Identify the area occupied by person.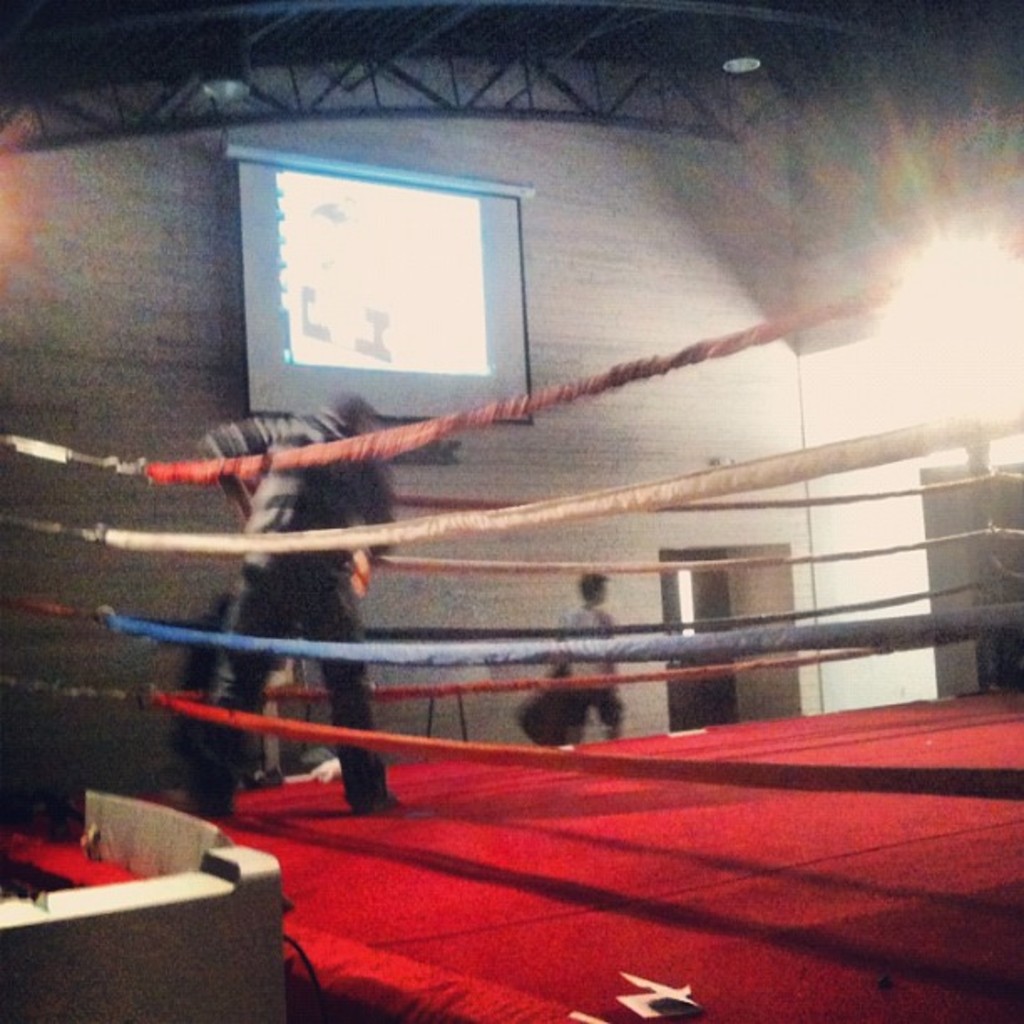
Area: <bbox>535, 572, 634, 751</bbox>.
